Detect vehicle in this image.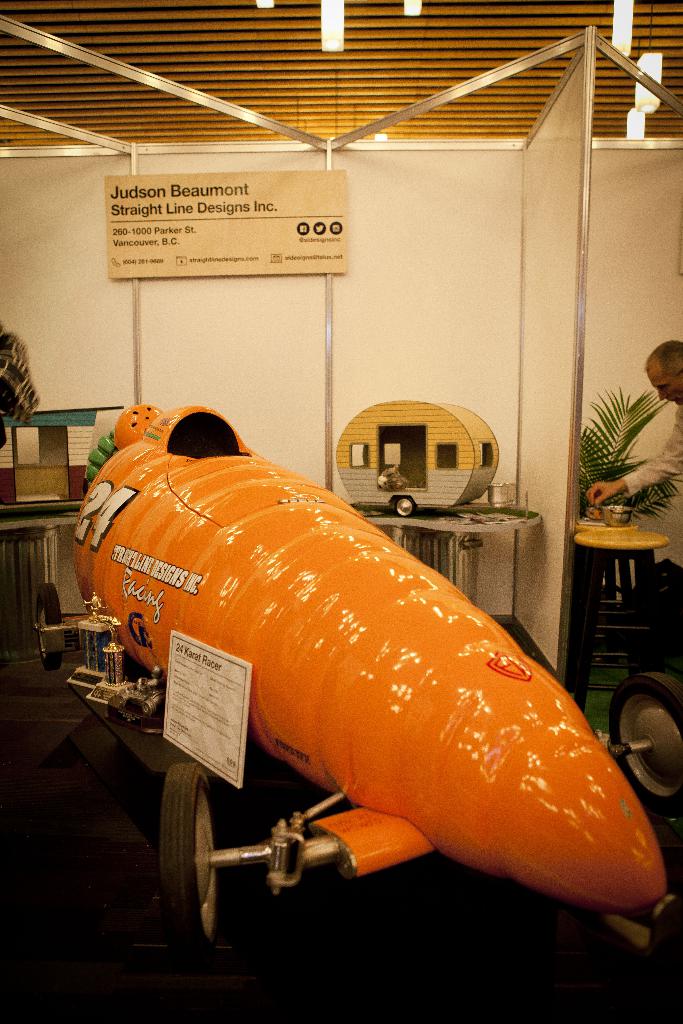
Detection: {"left": 3, "top": 428, "right": 682, "bottom": 992}.
